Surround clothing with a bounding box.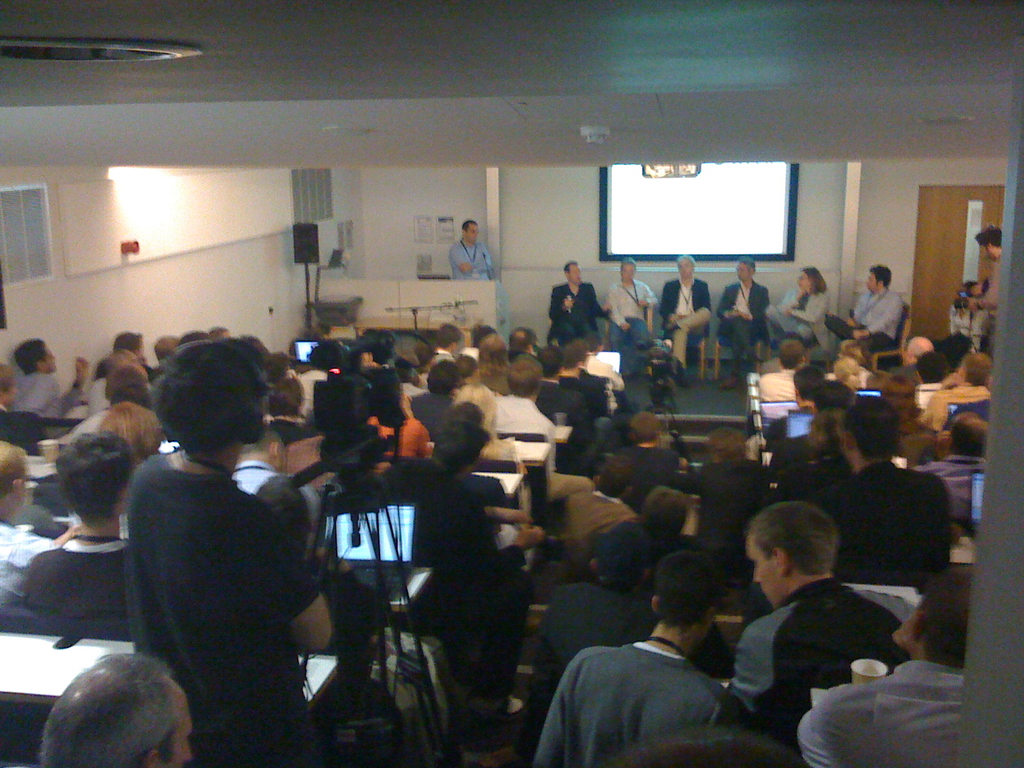
crop(0, 519, 58, 620).
